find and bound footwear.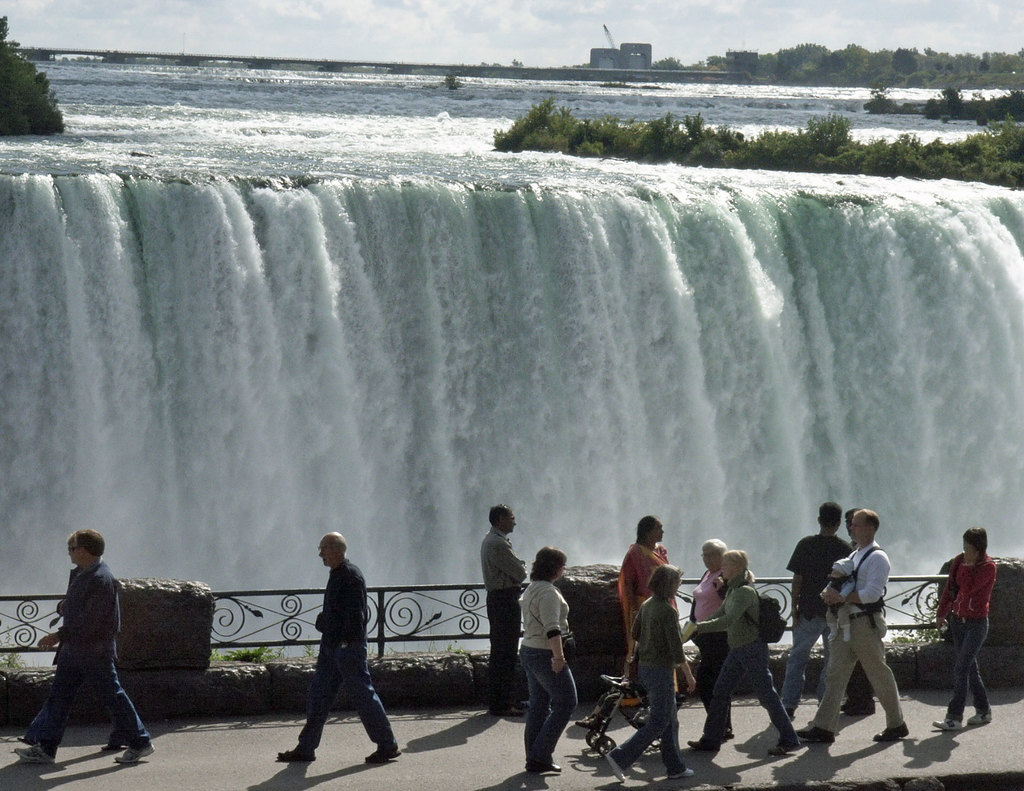
Bound: 99, 742, 127, 753.
